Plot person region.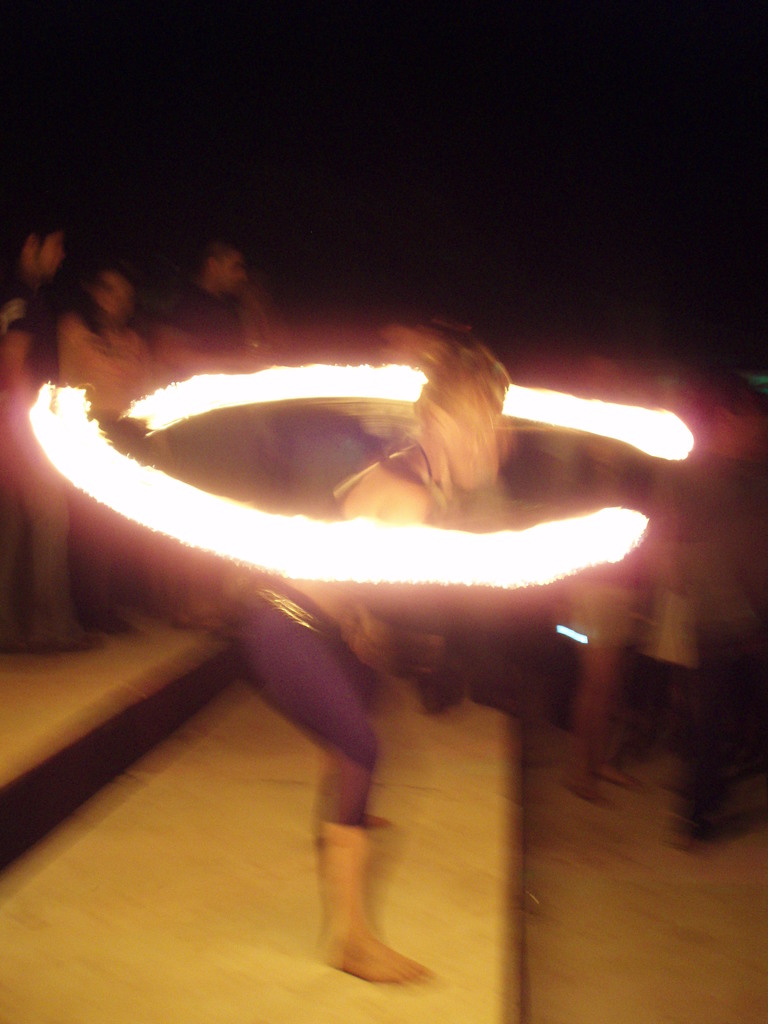
Plotted at 60:266:138:652.
